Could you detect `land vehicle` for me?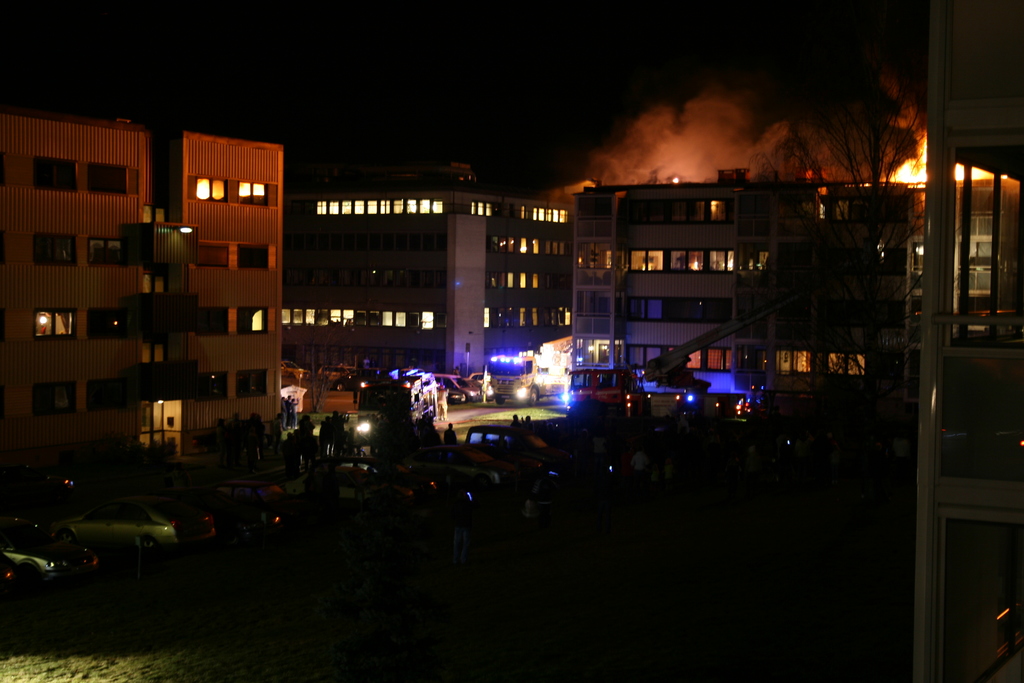
Detection result: 279:362:309:383.
